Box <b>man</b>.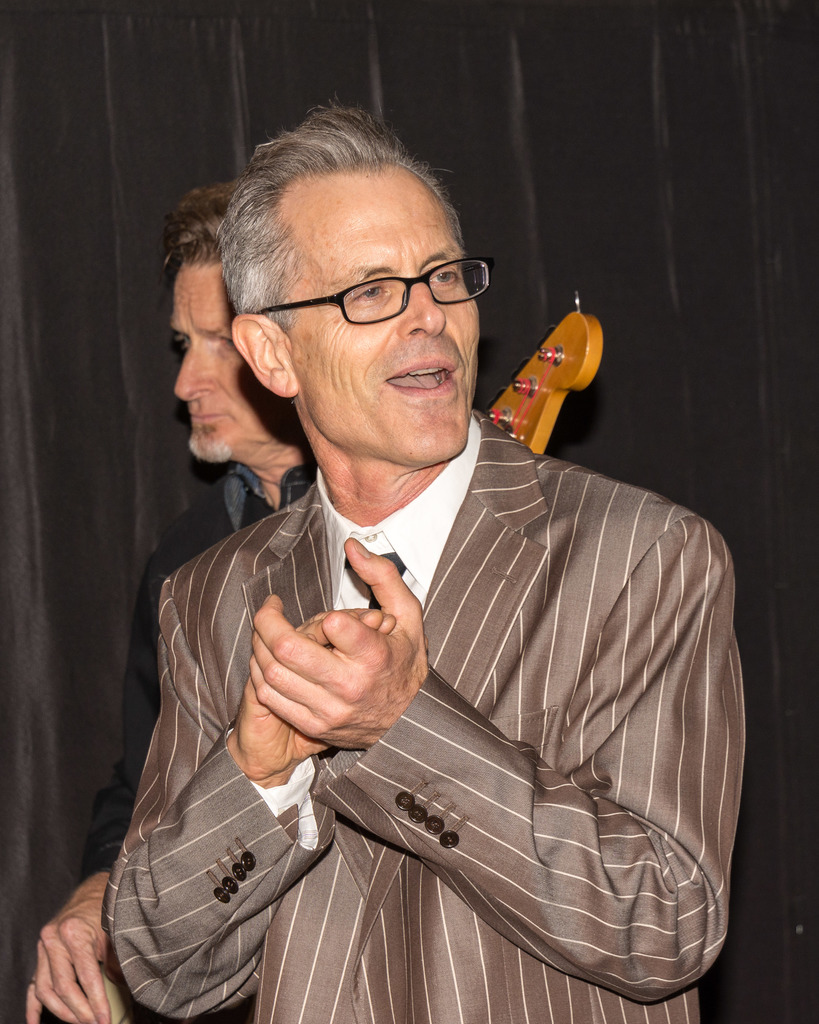
(0,191,321,1023).
